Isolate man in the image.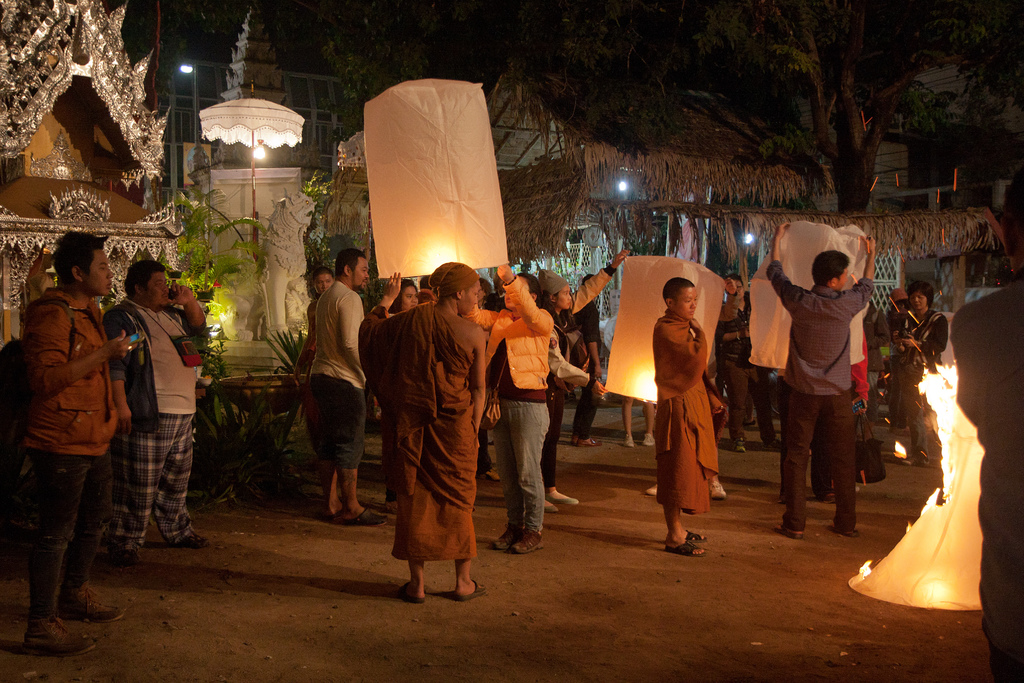
Isolated region: <bbox>17, 235, 135, 659</bbox>.
